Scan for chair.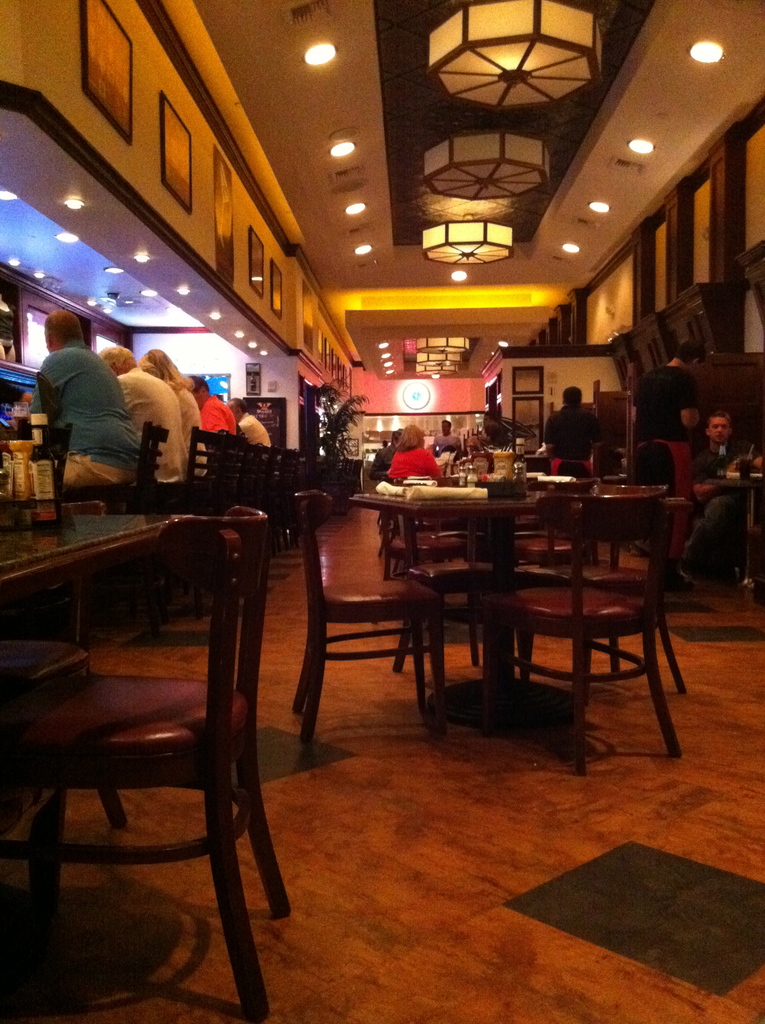
Scan result: 481/497/683/779.
